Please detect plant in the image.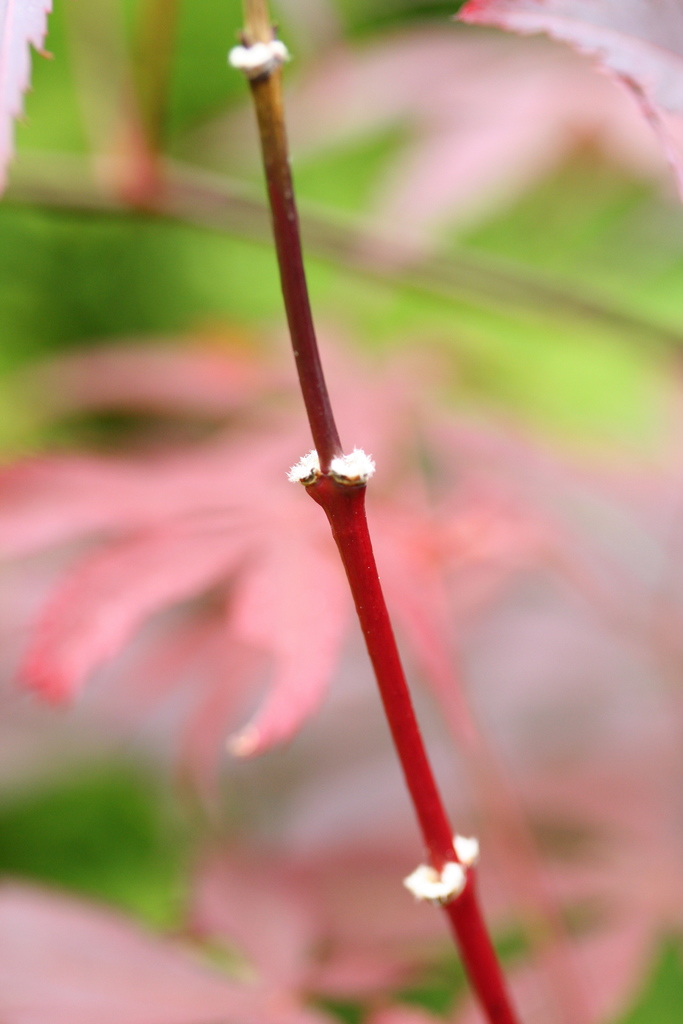
detection(0, 0, 682, 1023).
